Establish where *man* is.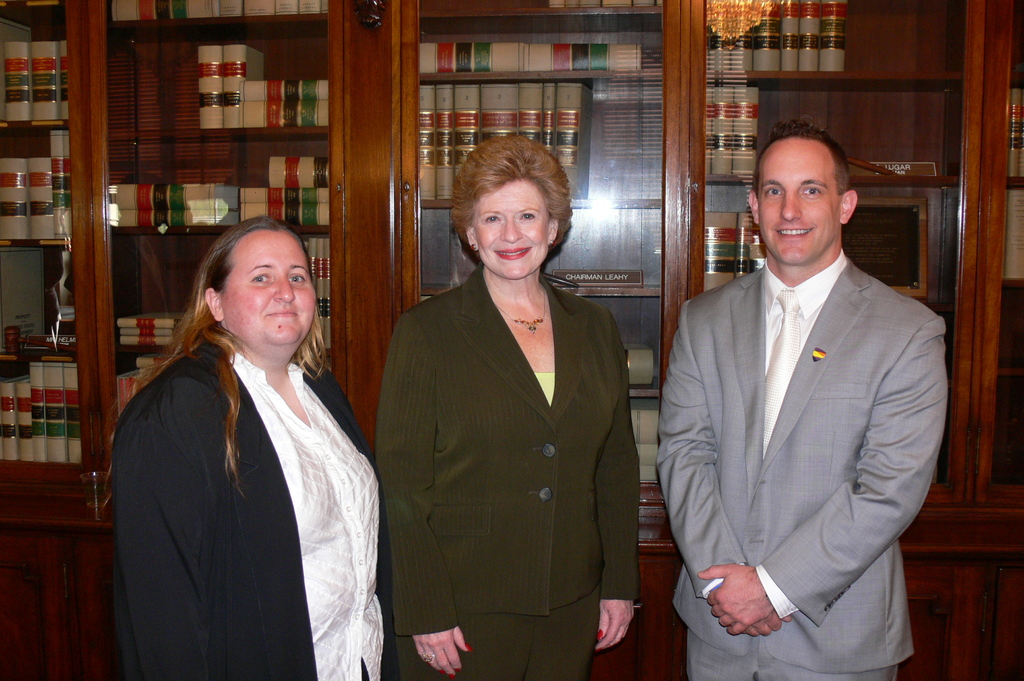
Established at select_region(664, 79, 954, 680).
